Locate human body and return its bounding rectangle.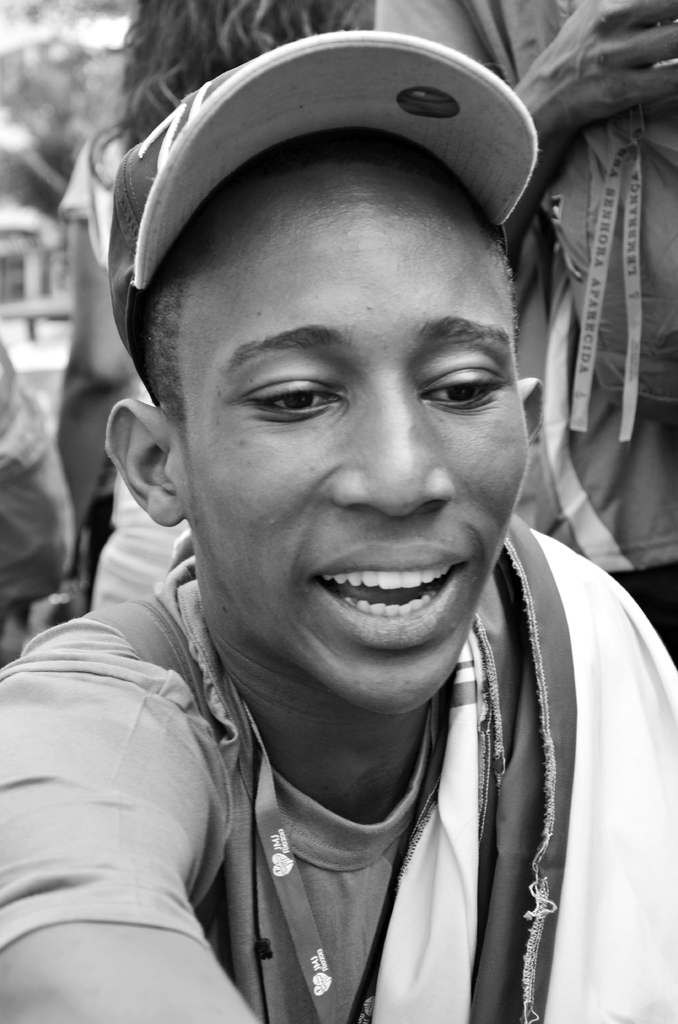
rect(376, 0, 677, 657).
